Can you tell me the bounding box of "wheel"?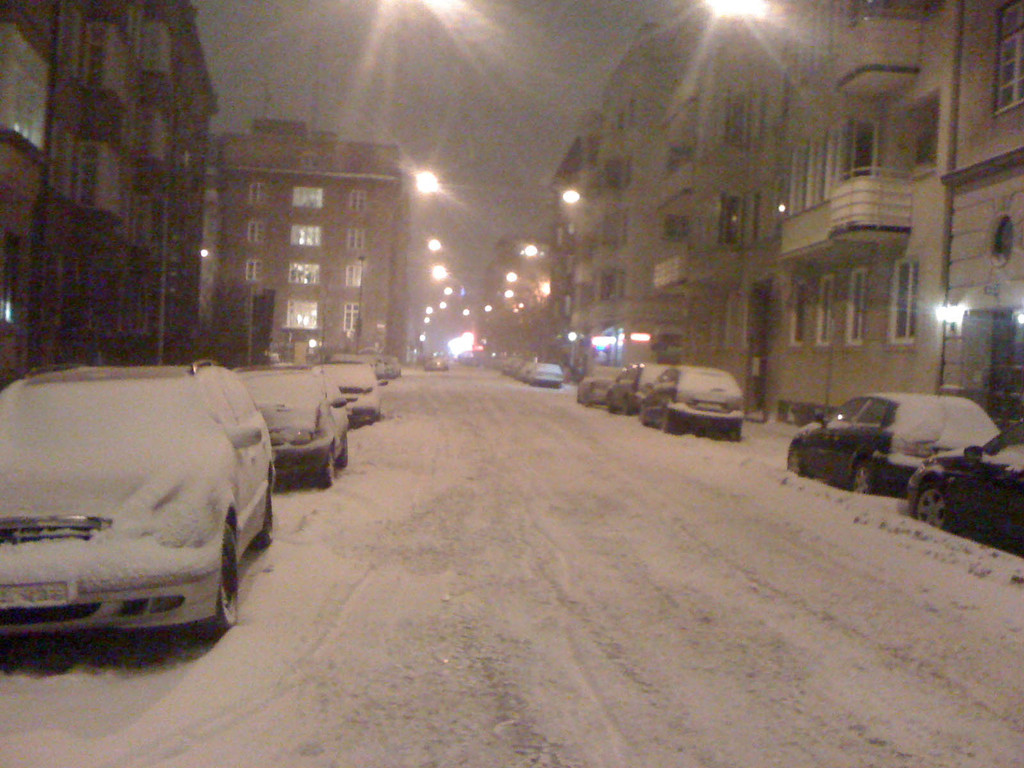
left=641, top=404, right=652, bottom=423.
